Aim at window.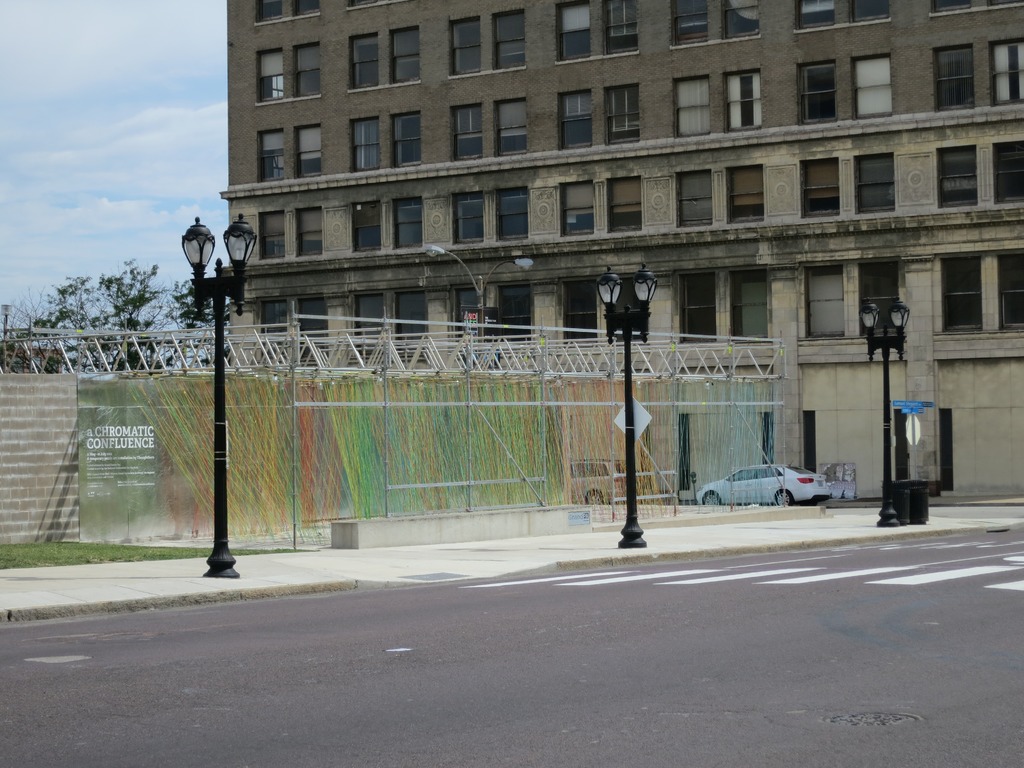
Aimed at bbox=[937, 146, 977, 211].
